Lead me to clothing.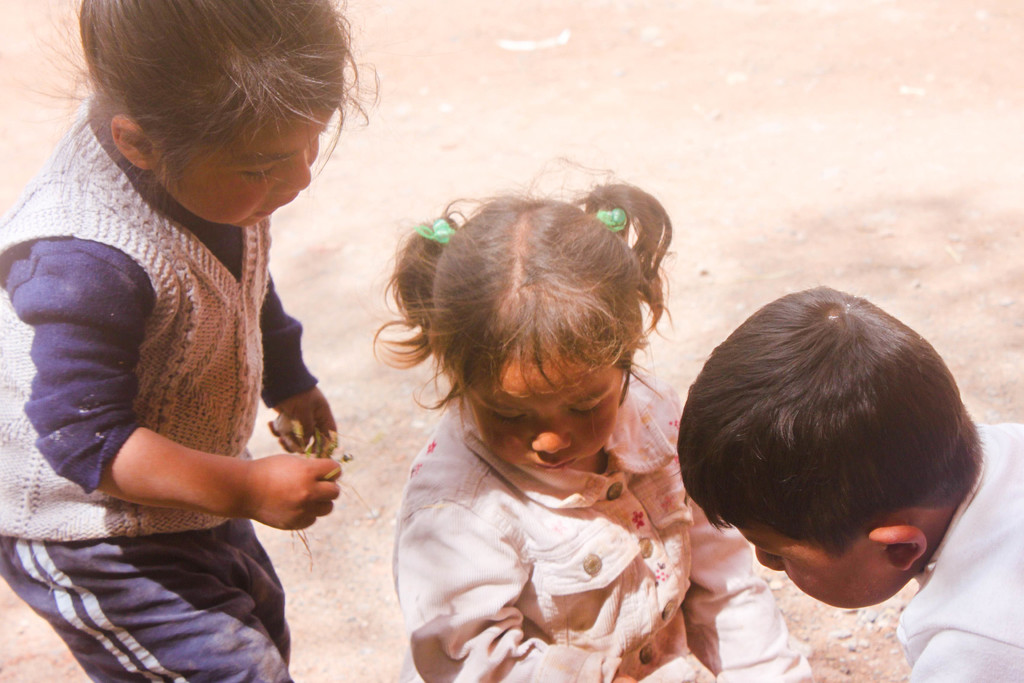
Lead to bbox=[0, 92, 294, 682].
